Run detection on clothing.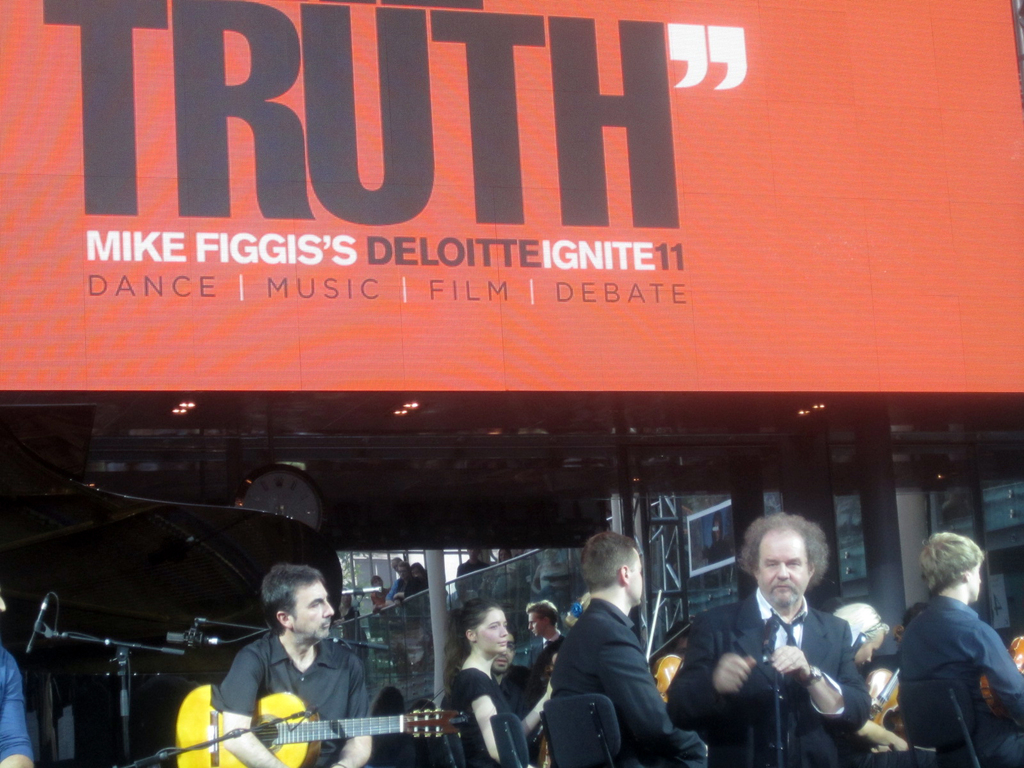
Result: (506,582,531,621).
